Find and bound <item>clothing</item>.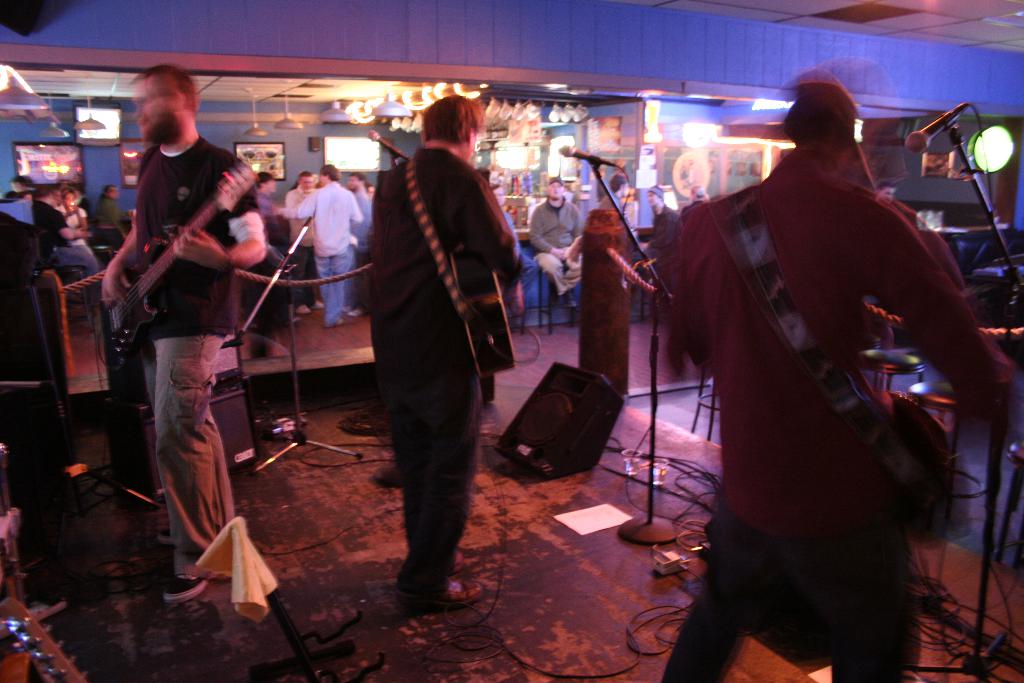
Bound: 281 181 316 247.
